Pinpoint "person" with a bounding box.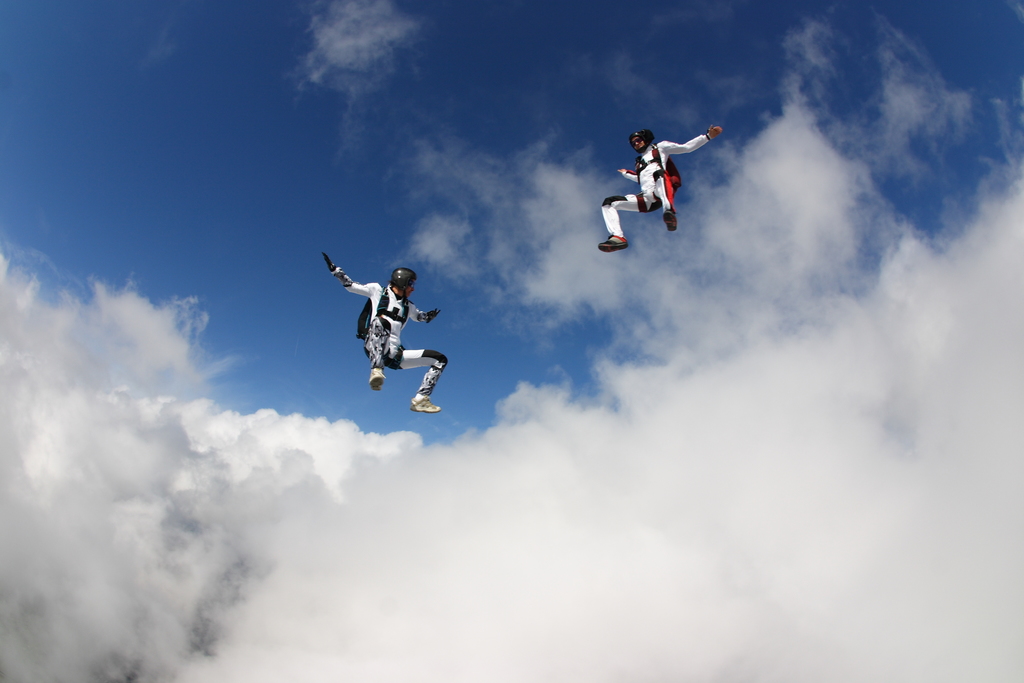
(x1=595, y1=124, x2=719, y2=261).
